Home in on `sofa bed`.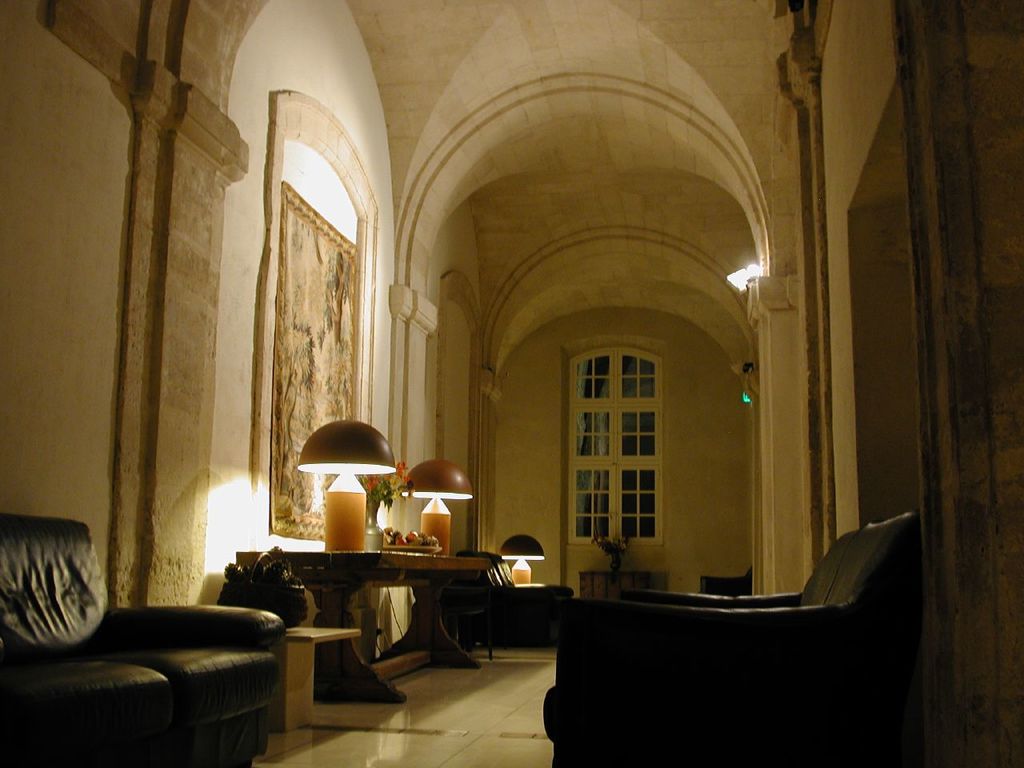
Homed in at bbox=[542, 527, 925, 767].
